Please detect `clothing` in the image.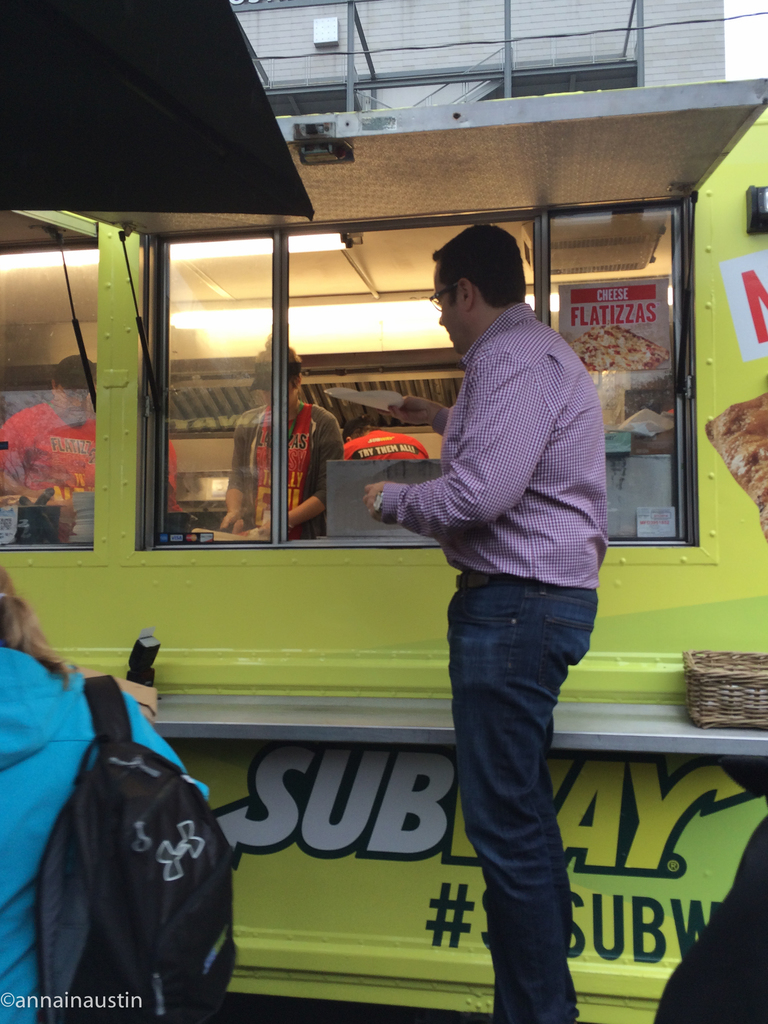
pyautogui.locateOnScreen(231, 400, 341, 536).
